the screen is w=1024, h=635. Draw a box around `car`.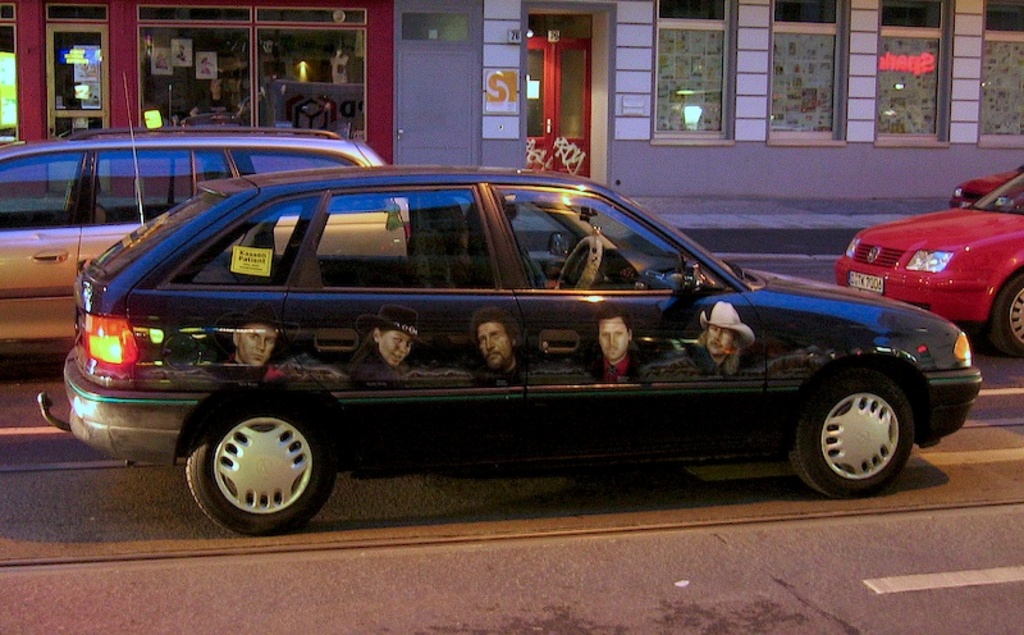
bbox=[829, 172, 1023, 353].
